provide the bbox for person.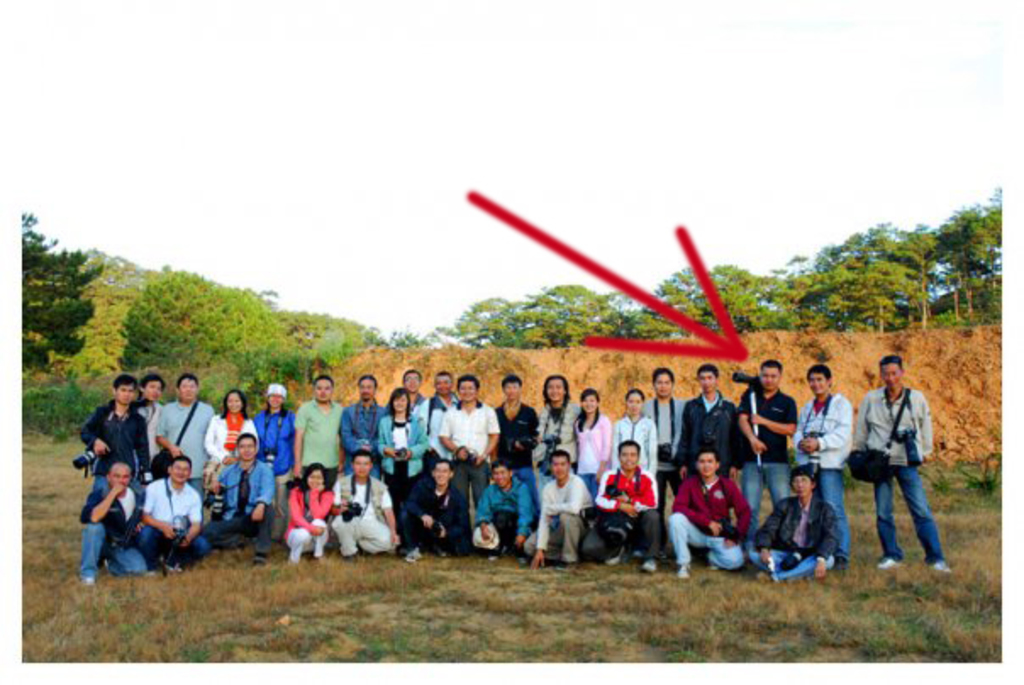
l=605, t=381, r=661, b=482.
